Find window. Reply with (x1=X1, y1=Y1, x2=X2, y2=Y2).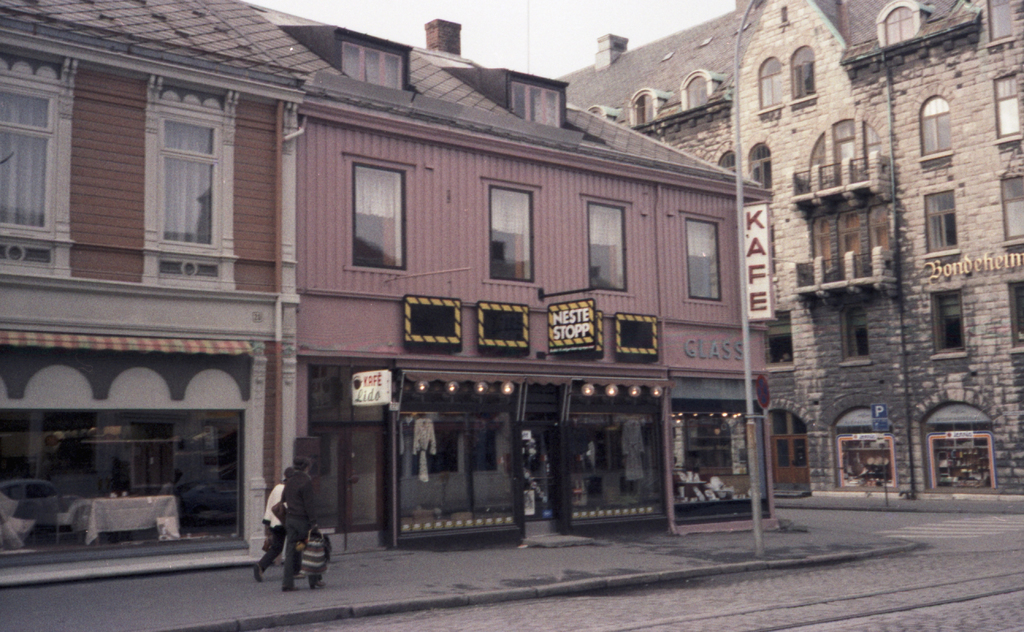
(x1=351, y1=165, x2=405, y2=269).
